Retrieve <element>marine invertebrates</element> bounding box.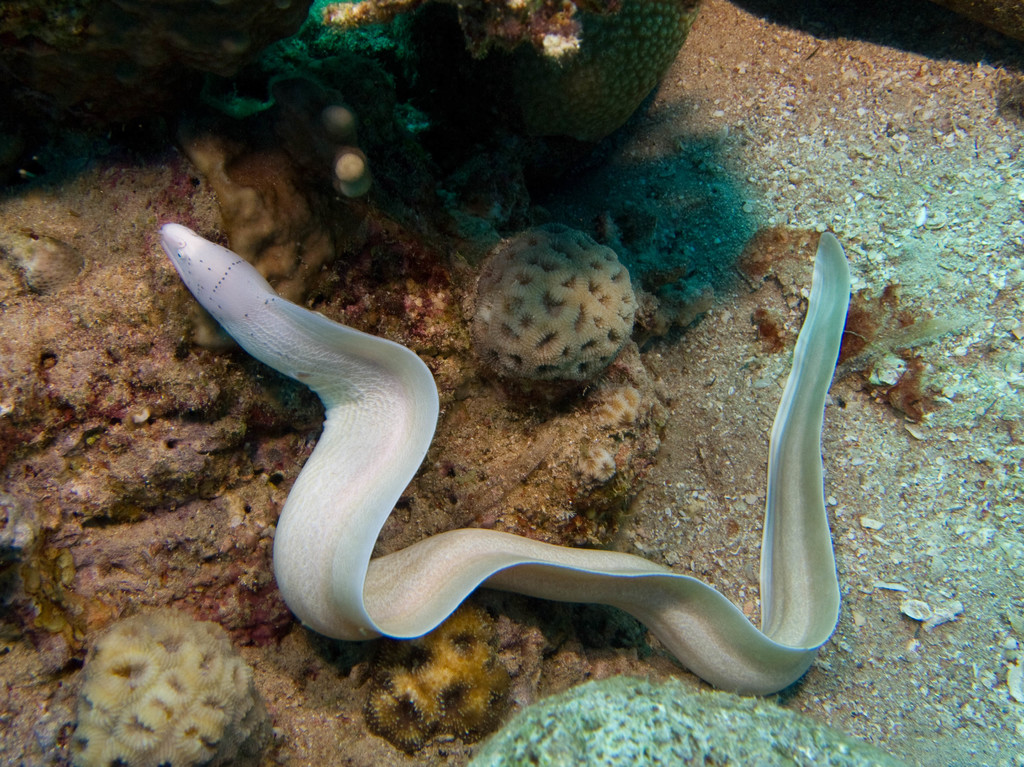
Bounding box: BBox(249, 0, 449, 148).
